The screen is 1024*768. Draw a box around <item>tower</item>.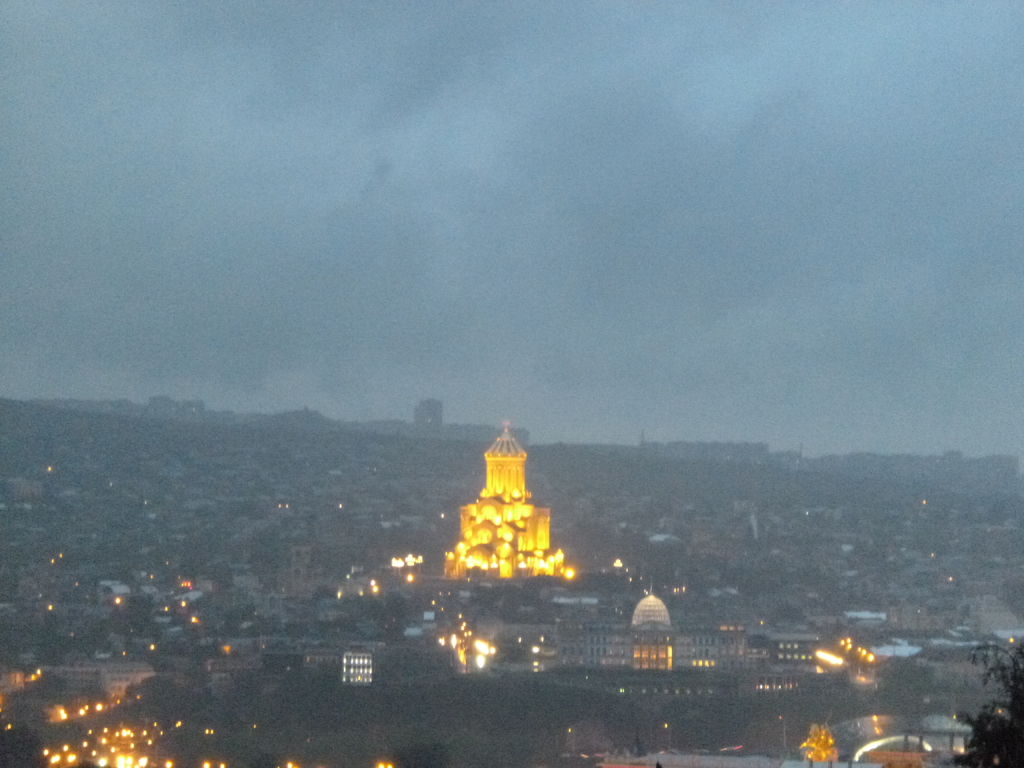
select_region(434, 420, 567, 588).
